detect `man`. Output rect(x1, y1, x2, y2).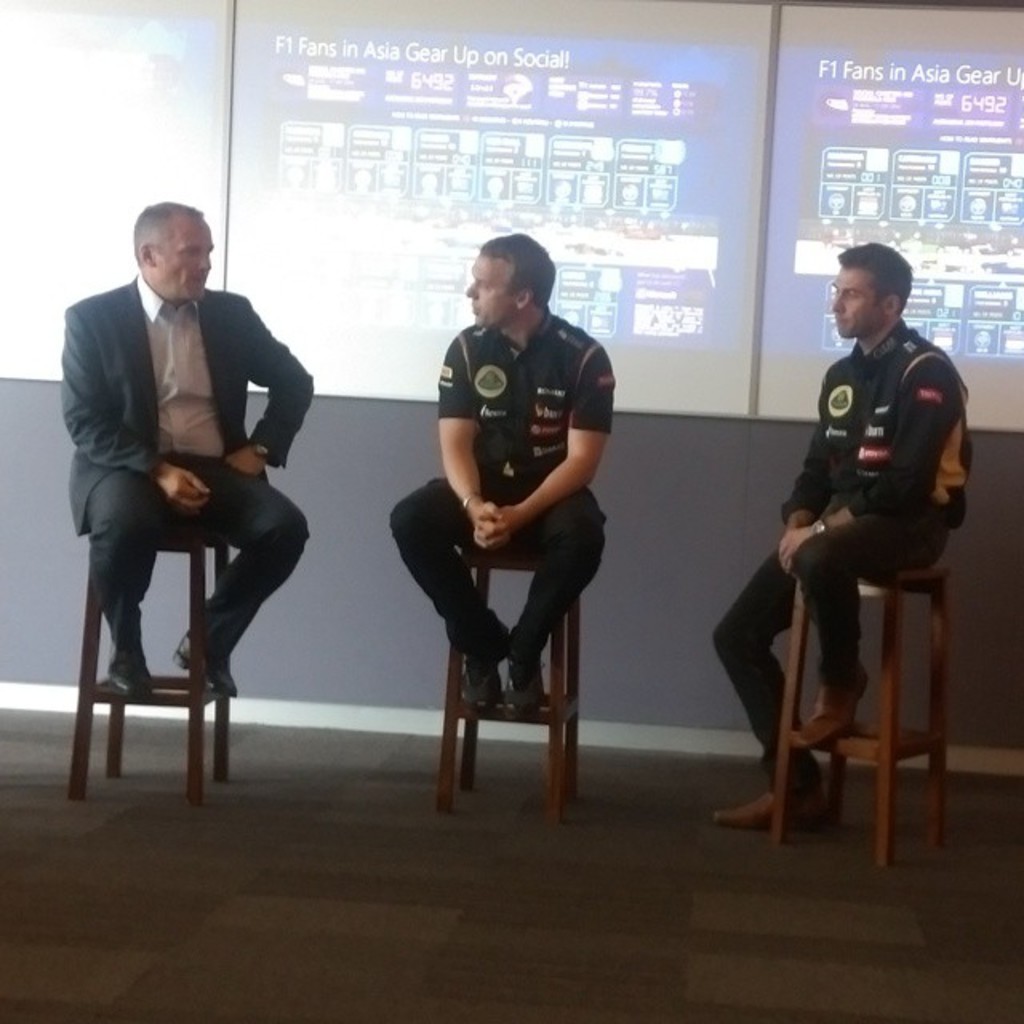
rect(48, 189, 323, 790).
